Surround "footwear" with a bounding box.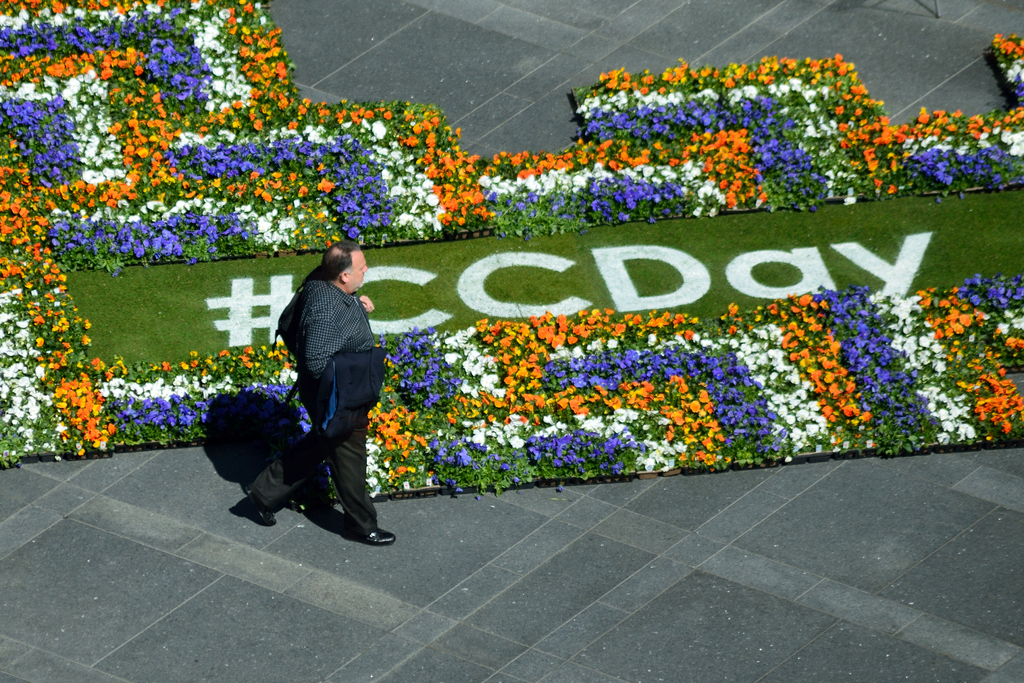
detection(239, 501, 275, 525).
